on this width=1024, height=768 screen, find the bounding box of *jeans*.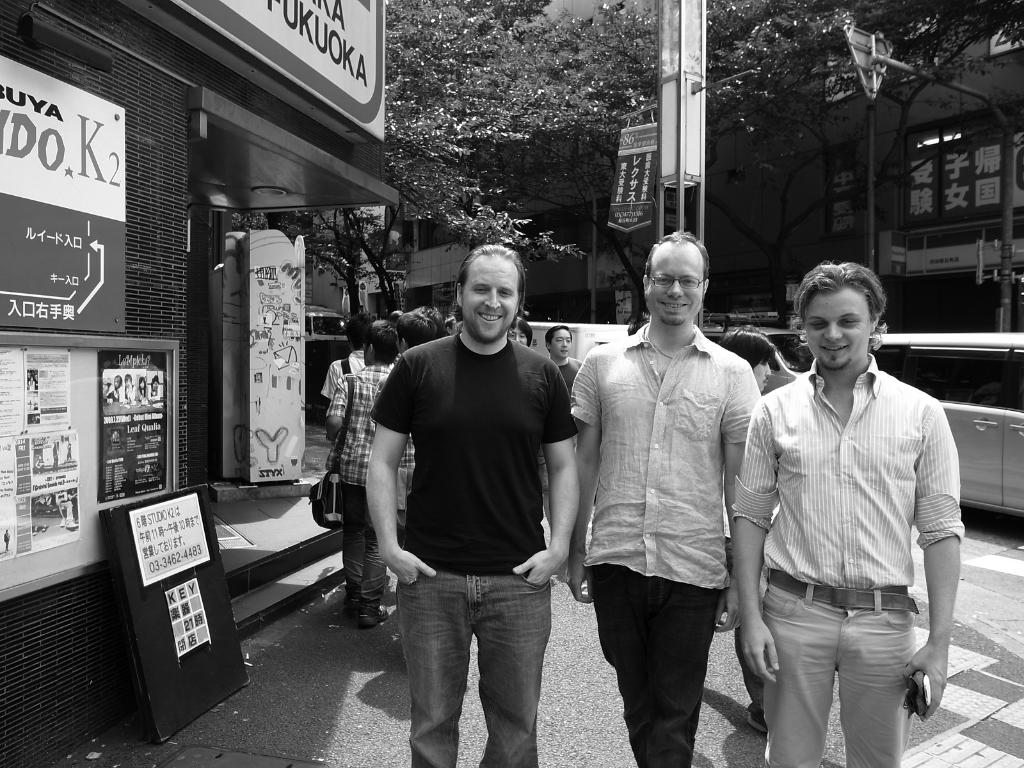
Bounding box: bbox=[584, 563, 720, 767].
